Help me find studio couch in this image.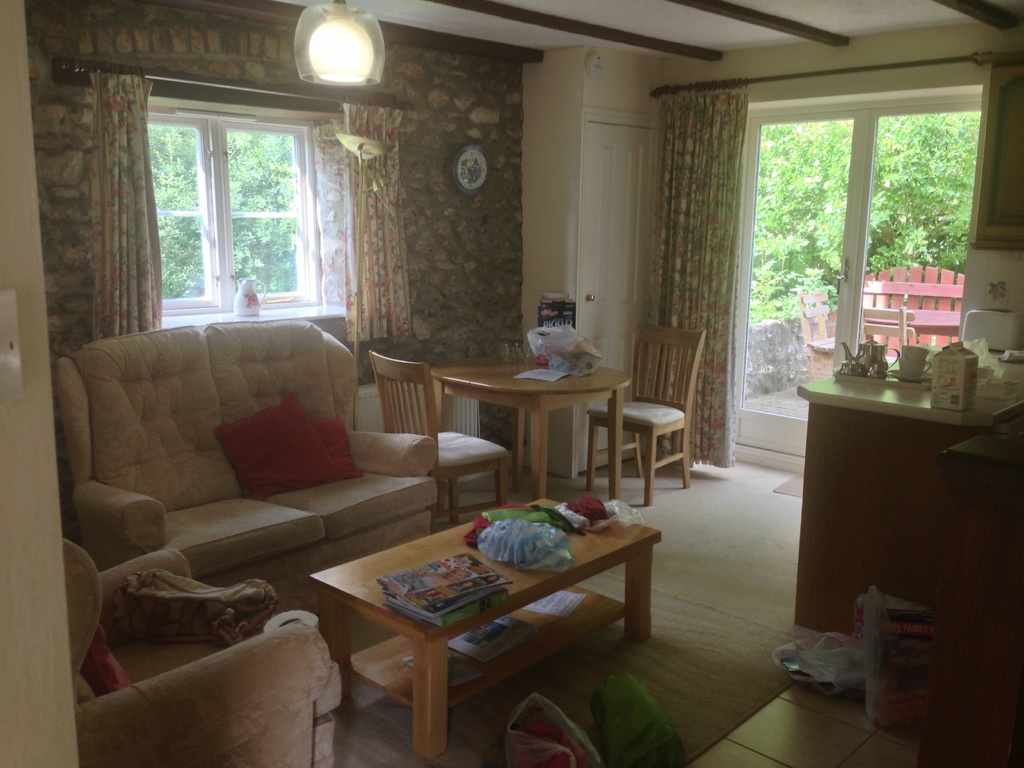
Found it: crop(59, 317, 436, 630).
